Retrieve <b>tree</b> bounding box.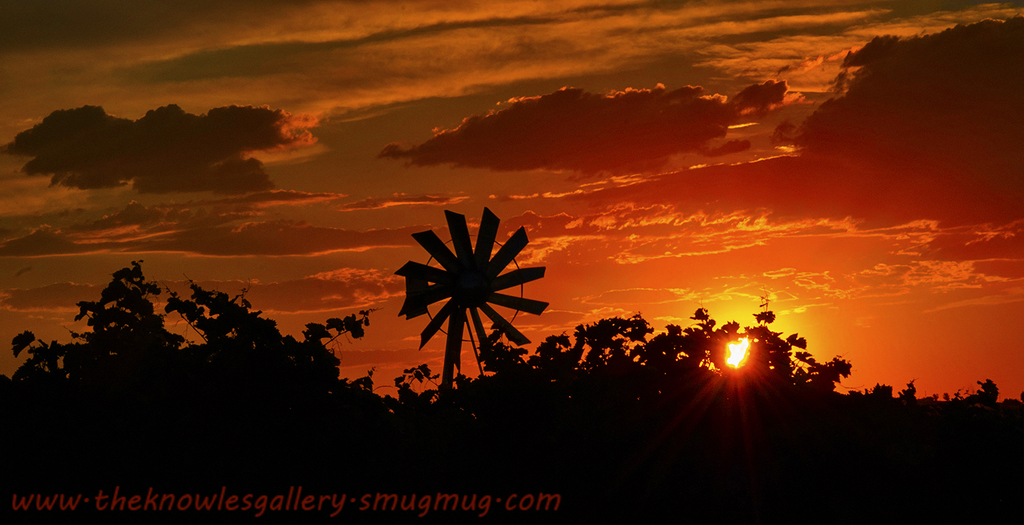
Bounding box: [0, 258, 197, 388].
